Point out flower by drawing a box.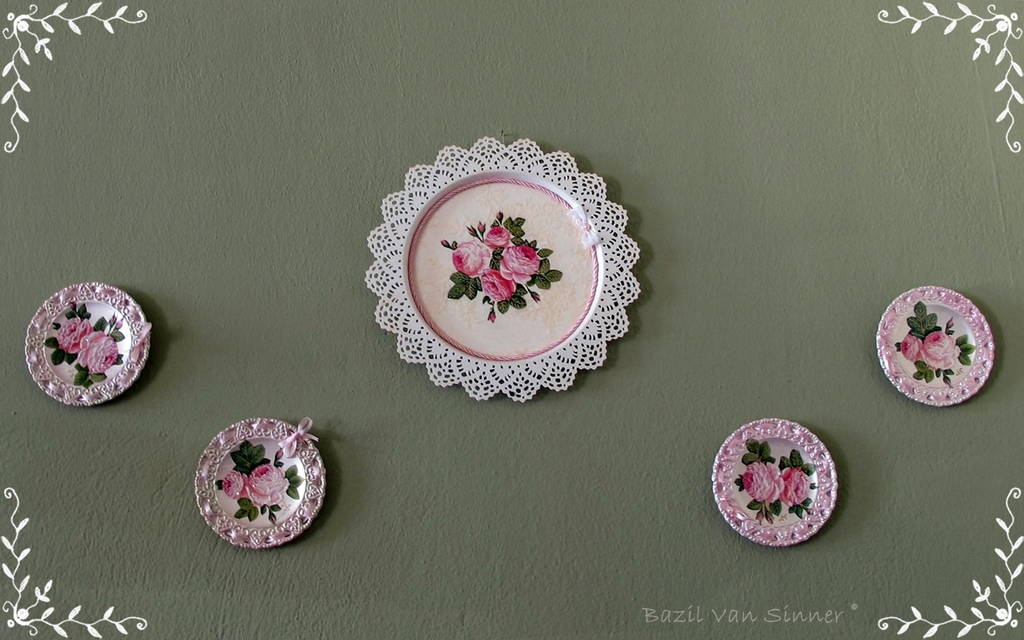
898:336:919:362.
